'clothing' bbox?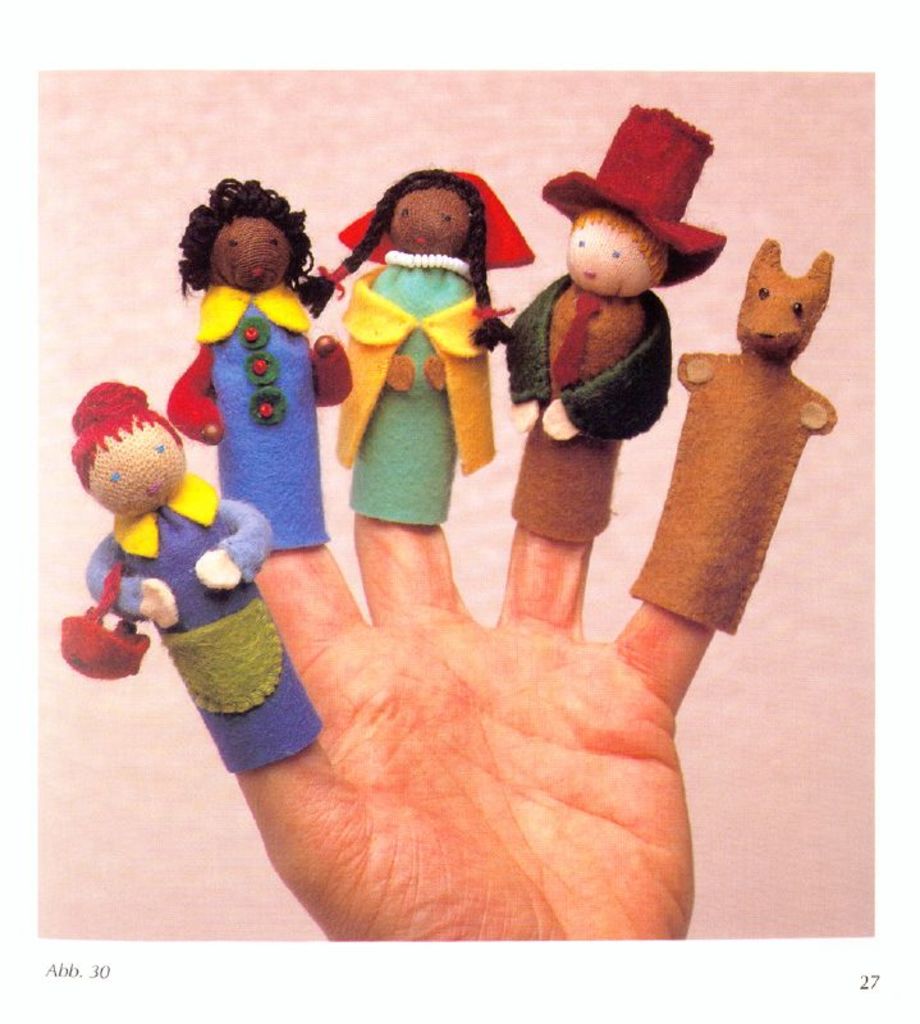
locate(174, 288, 362, 548)
